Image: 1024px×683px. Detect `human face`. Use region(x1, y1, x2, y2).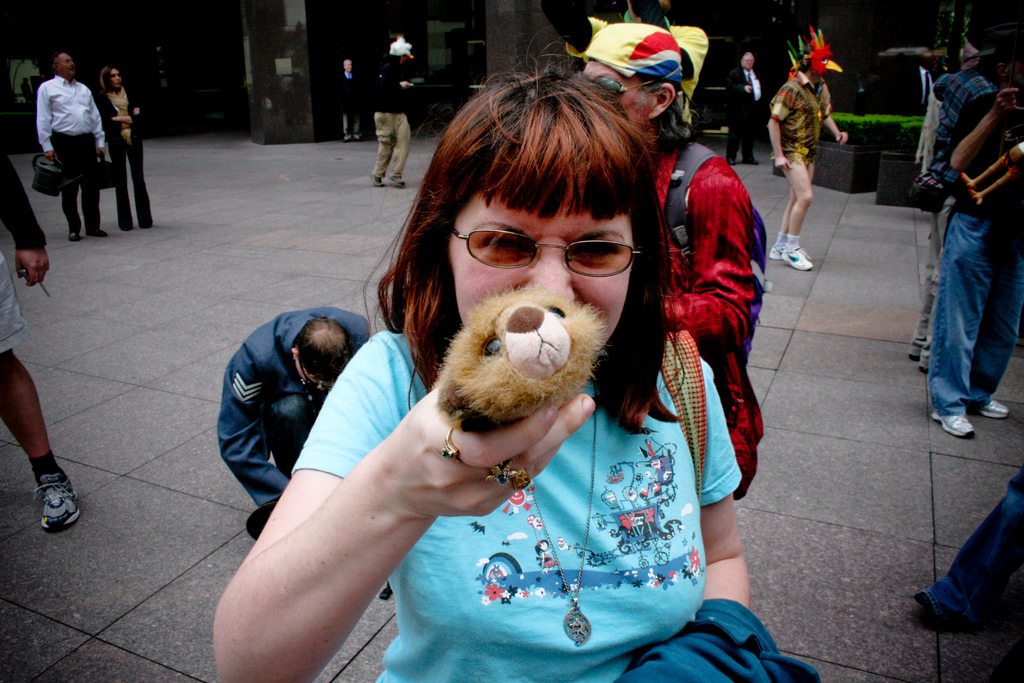
region(584, 62, 650, 135).
